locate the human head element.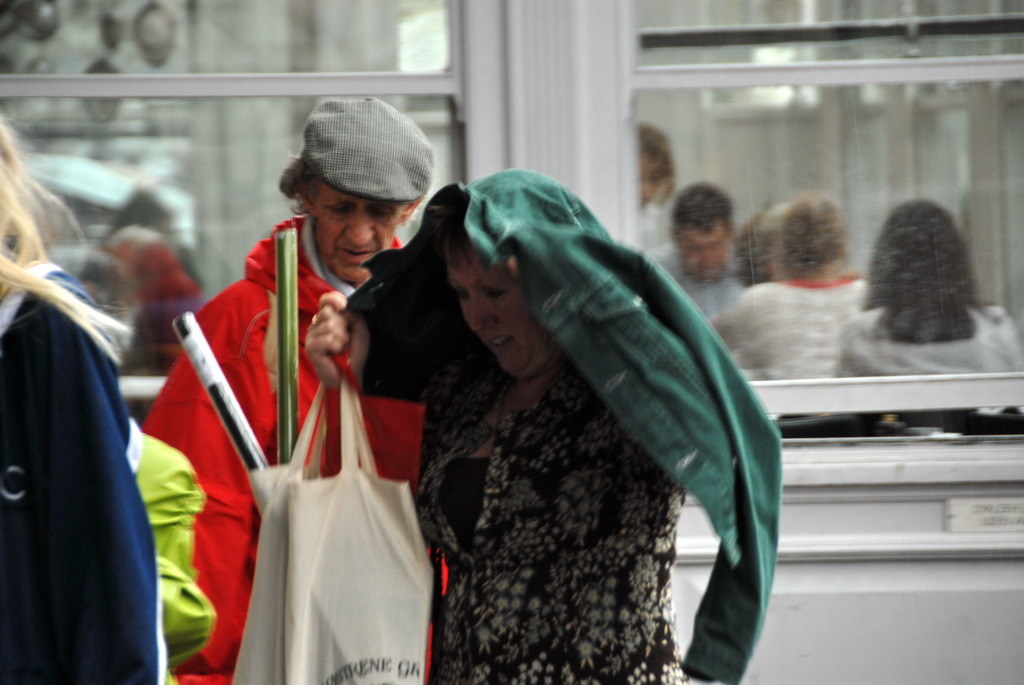
Element bbox: [x1=672, y1=183, x2=731, y2=276].
